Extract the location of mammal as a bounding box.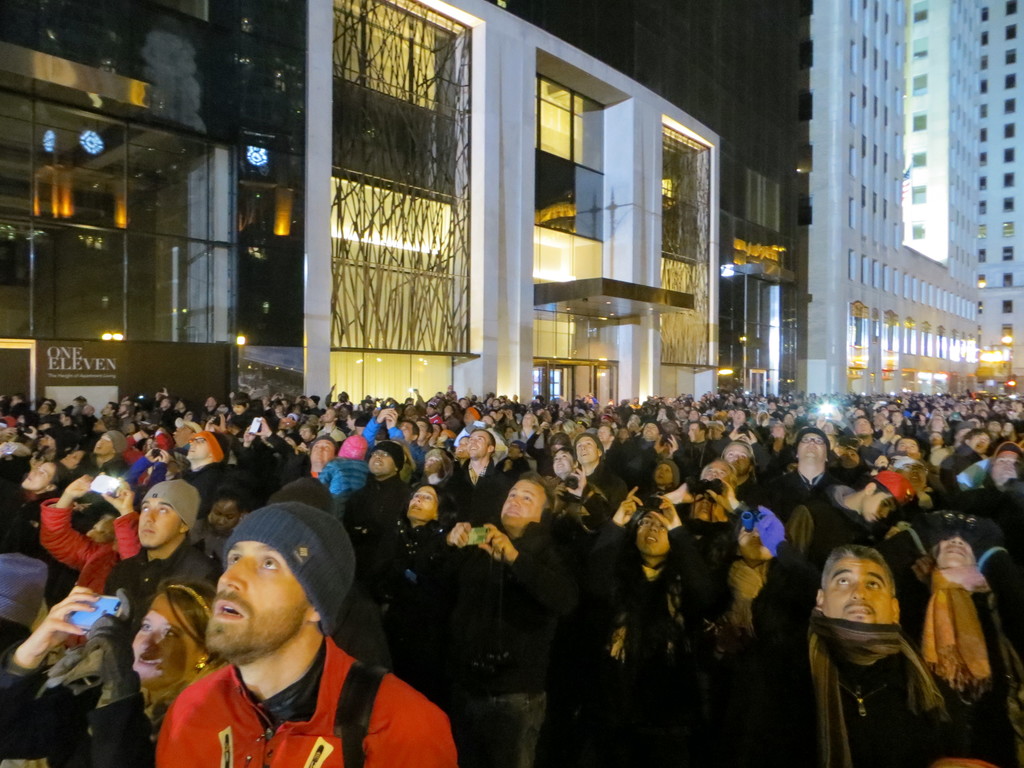
box=[138, 491, 470, 767].
